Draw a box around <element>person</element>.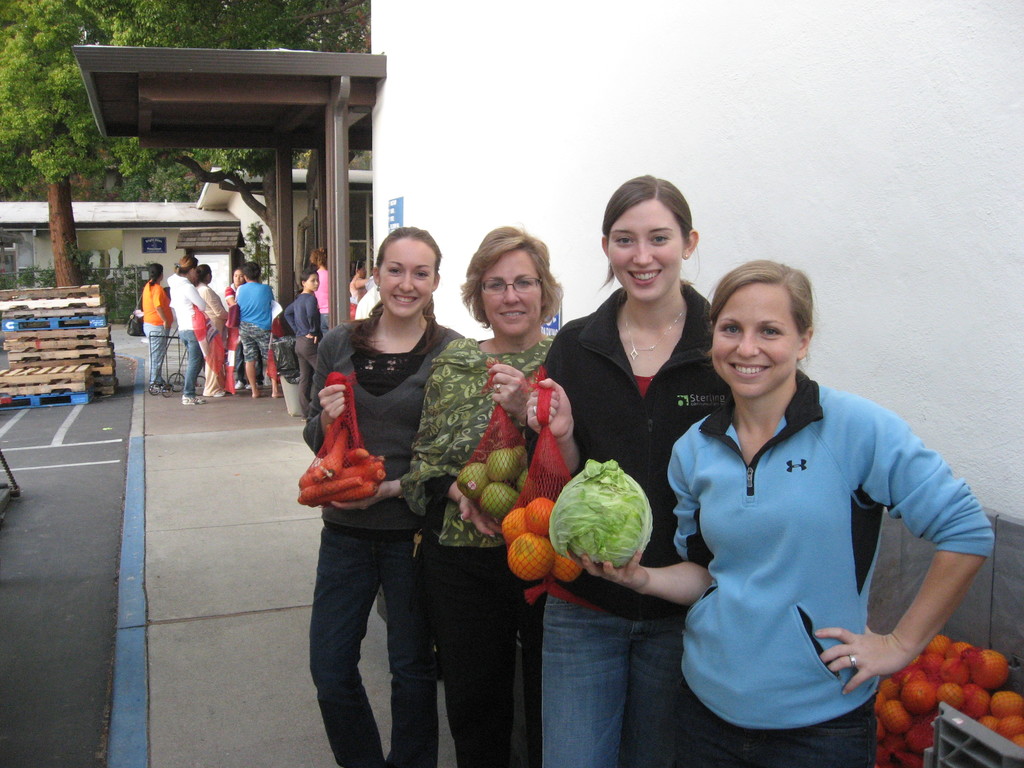
l=397, t=225, r=568, b=767.
